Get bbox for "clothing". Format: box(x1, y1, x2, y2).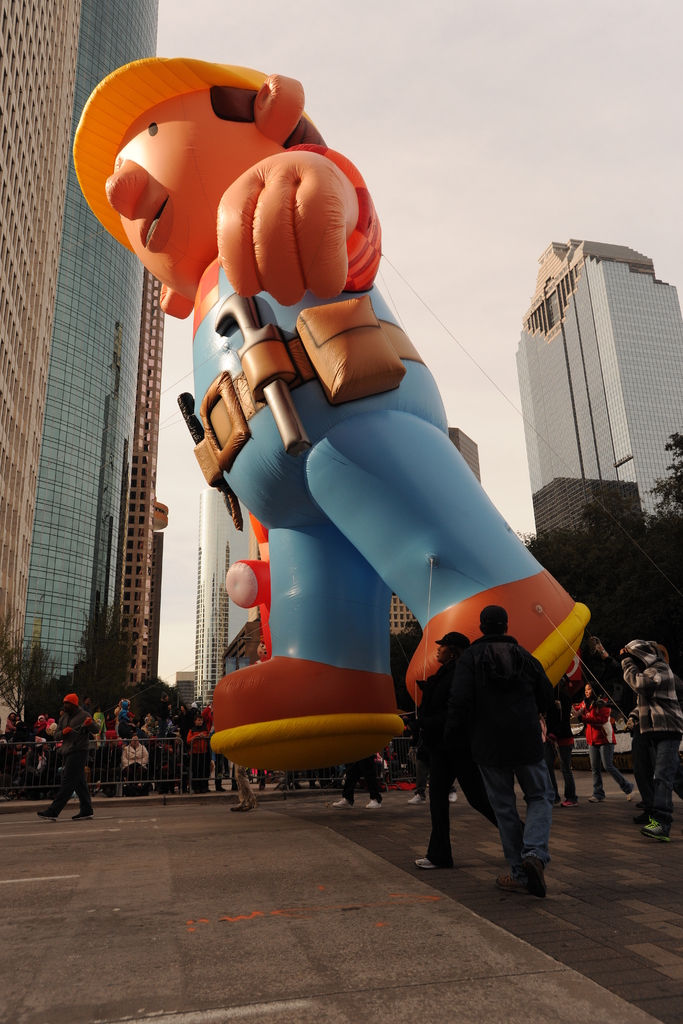
box(111, 706, 132, 739).
